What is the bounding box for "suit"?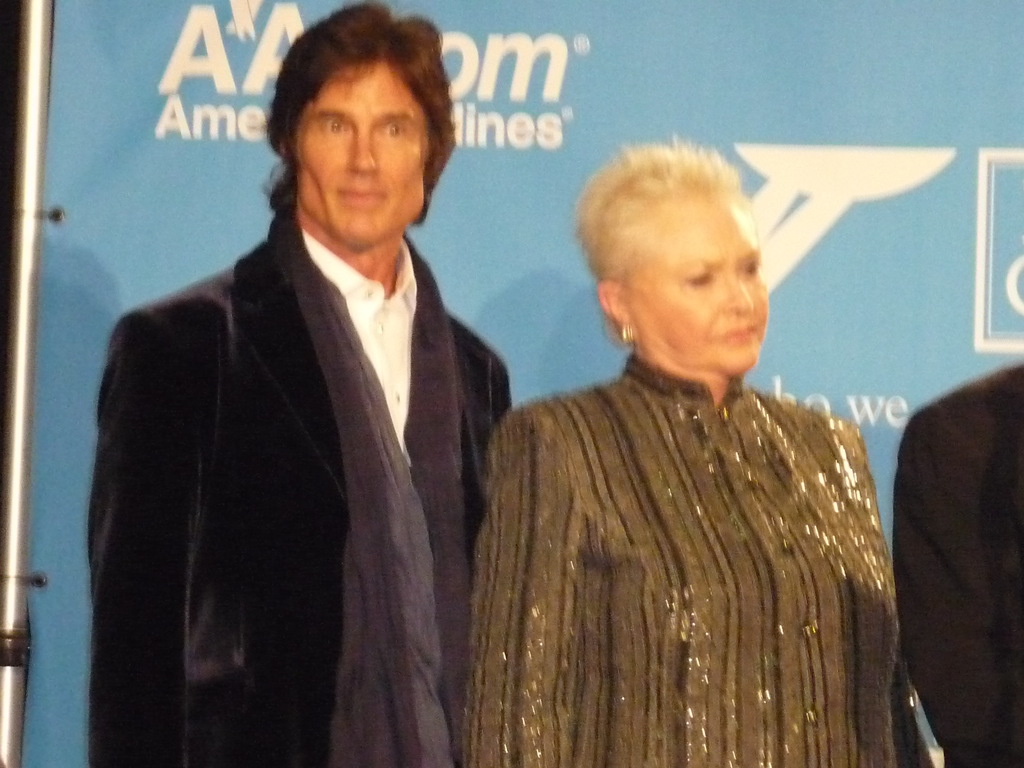
bbox=[888, 356, 1023, 767].
